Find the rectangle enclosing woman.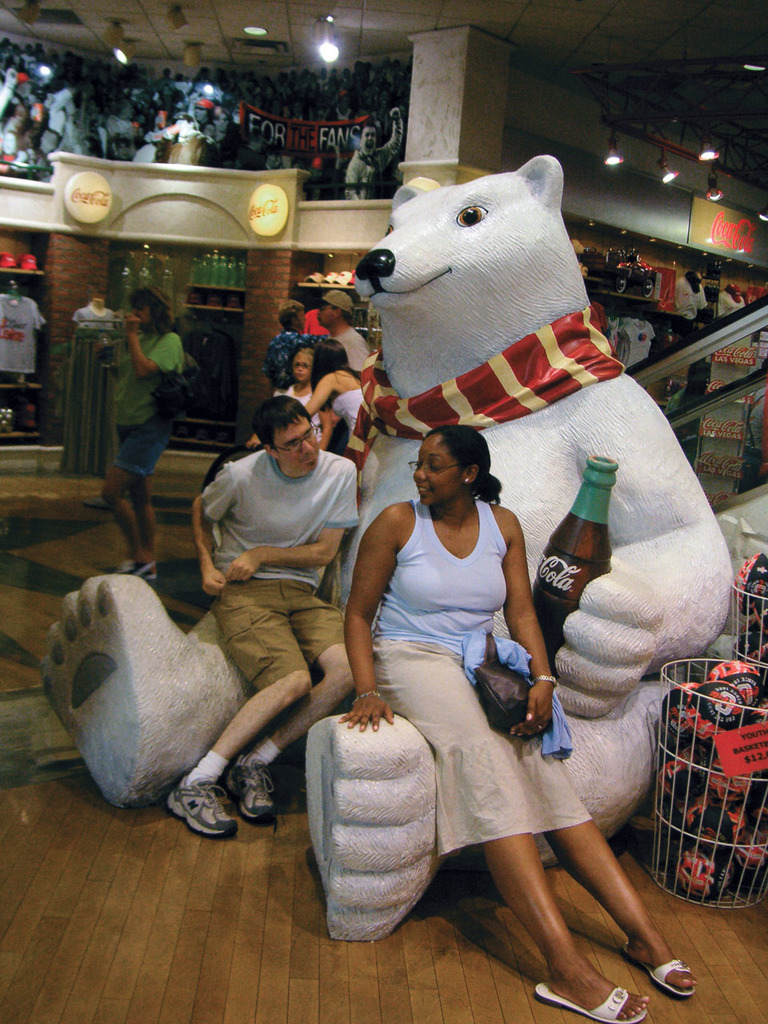
locate(94, 284, 182, 587).
